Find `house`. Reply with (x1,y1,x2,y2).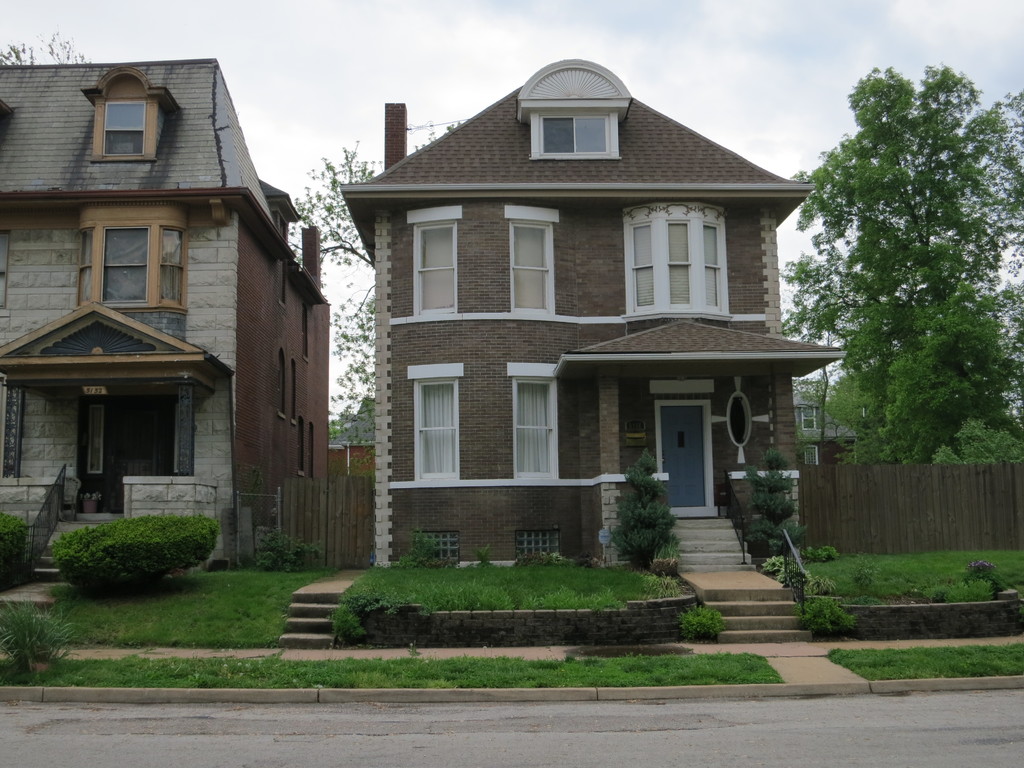
(20,43,332,579).
